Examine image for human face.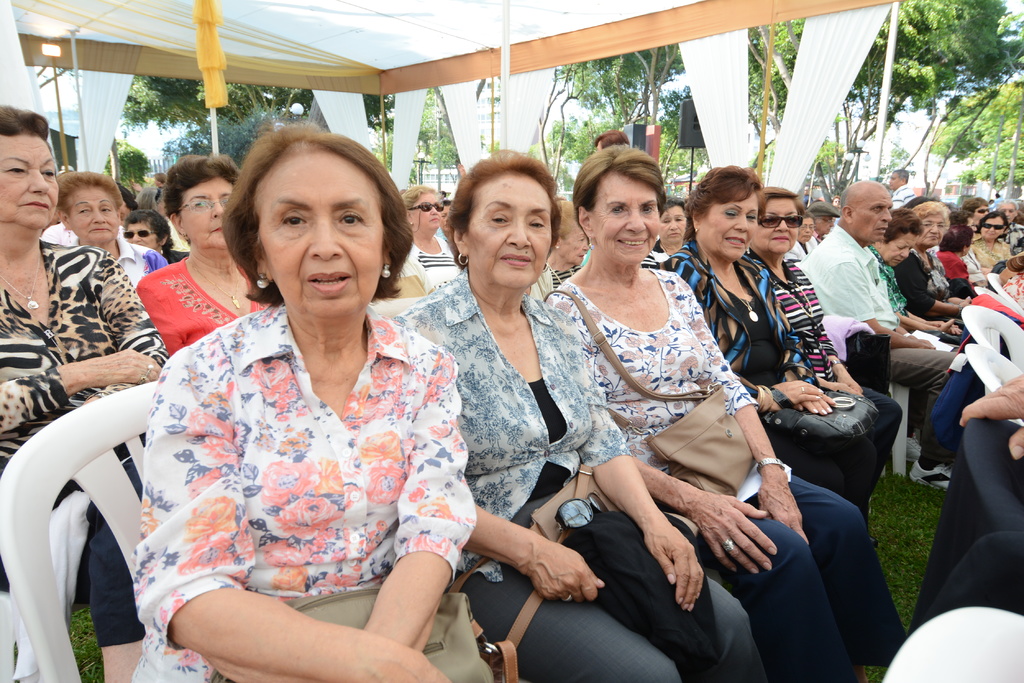
Examination result: crop(122, 216, 166, 255).
